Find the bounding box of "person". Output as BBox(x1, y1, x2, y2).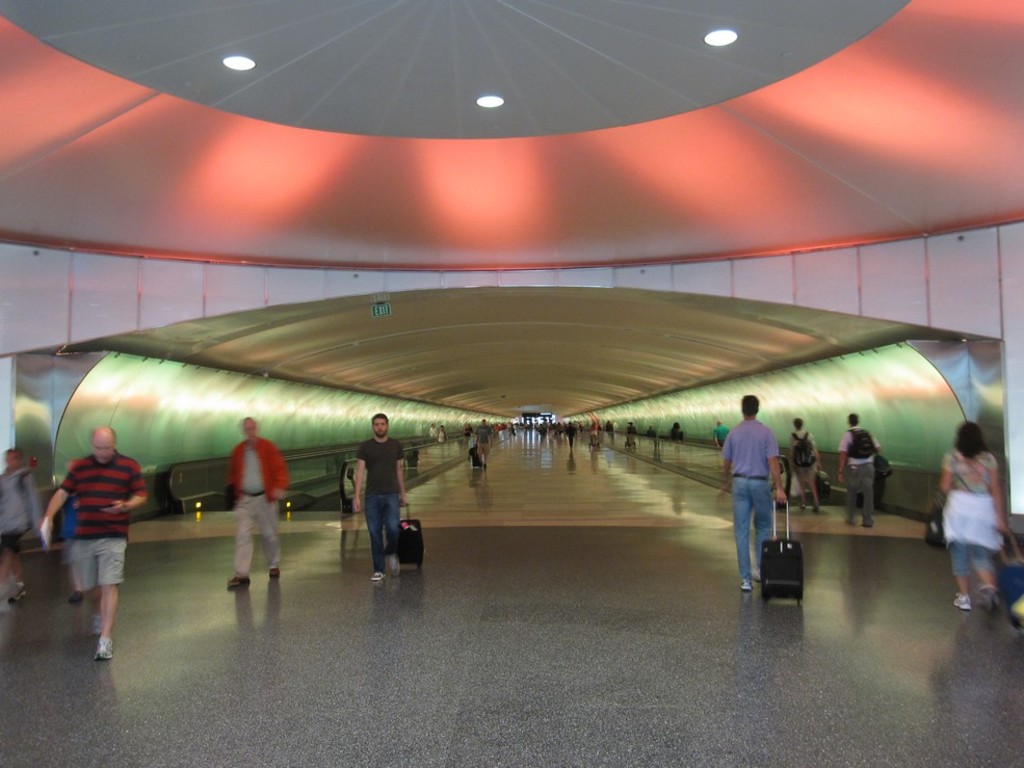
BBox(224, 418, 290, 591).
